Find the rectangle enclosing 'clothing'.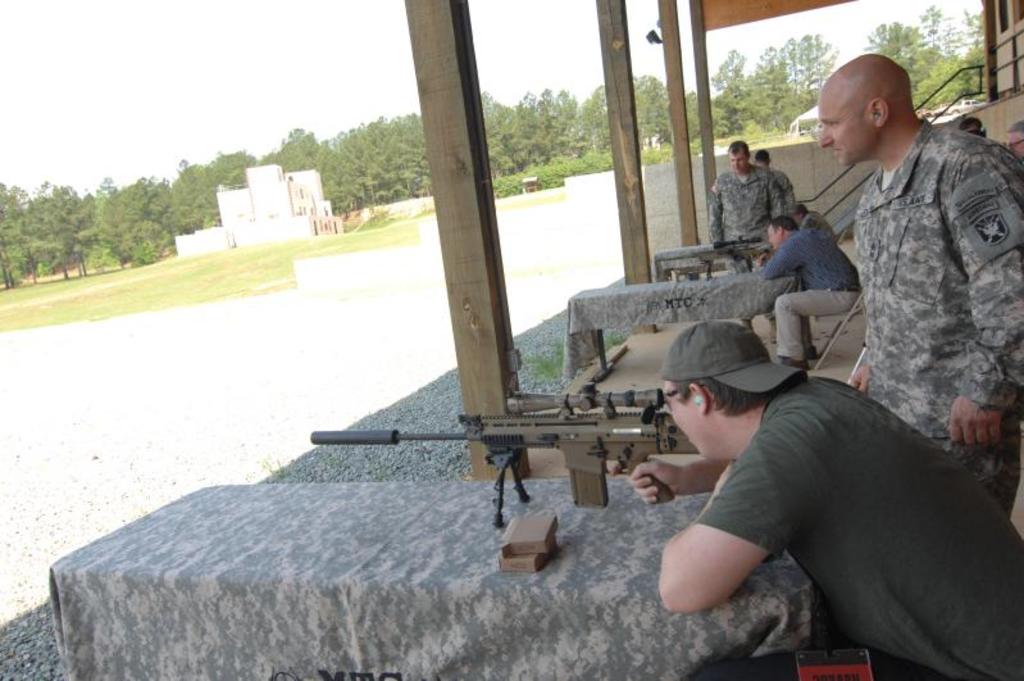
<bbox>756, 168, 797, 205</bbox>.
